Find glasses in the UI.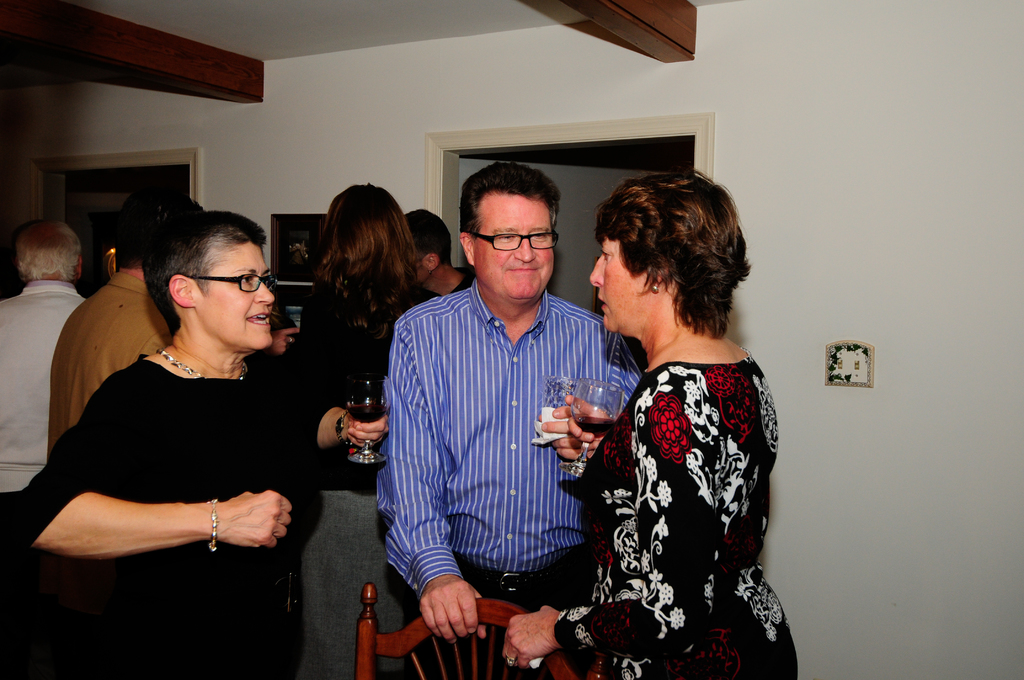
UI element at [186,273,289,292].
